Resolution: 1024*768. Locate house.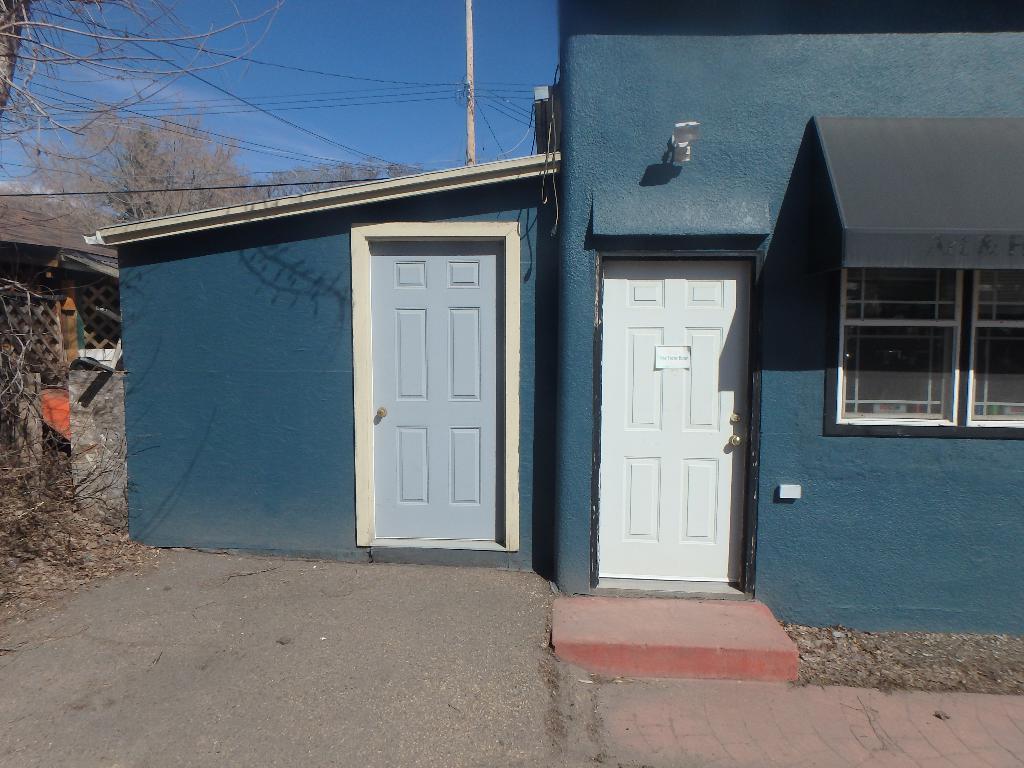
0,186,131,392.
